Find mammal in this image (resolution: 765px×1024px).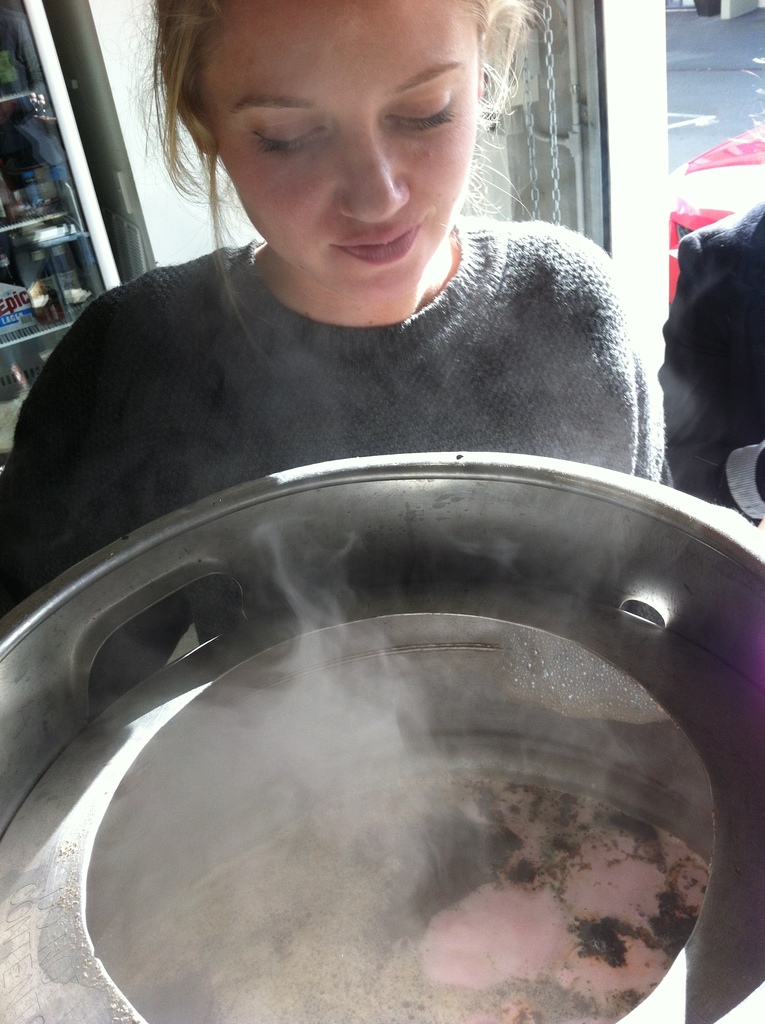
box(0, 45, 711, 541).
